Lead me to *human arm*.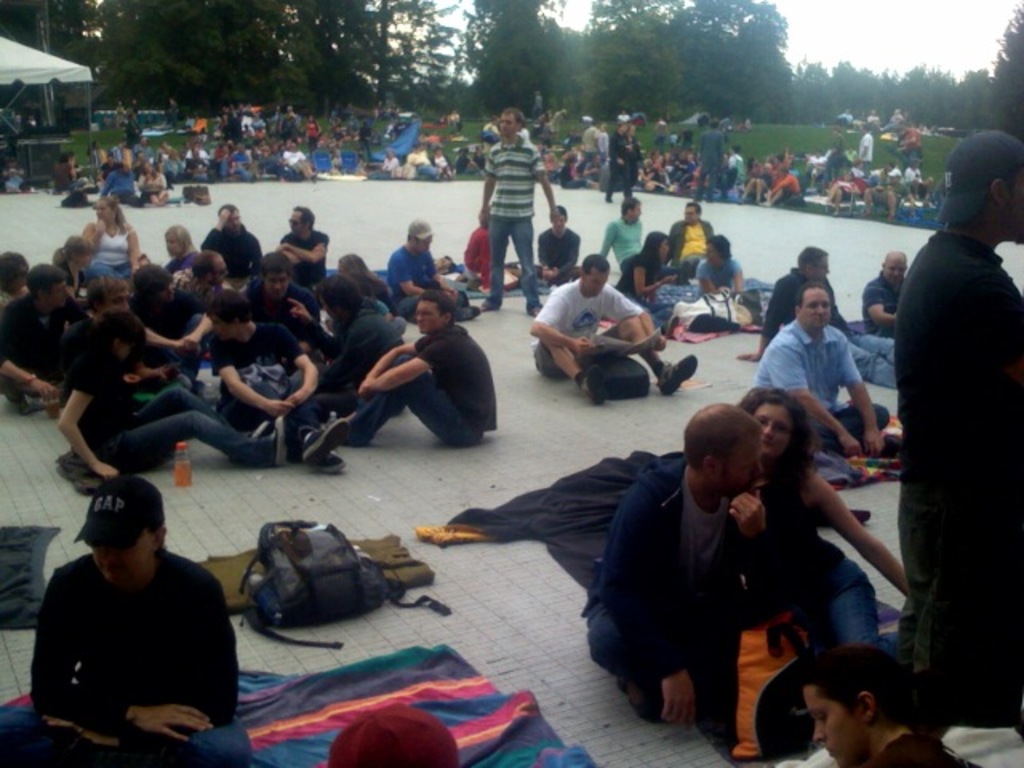
Lead to 280,232,331,269.
